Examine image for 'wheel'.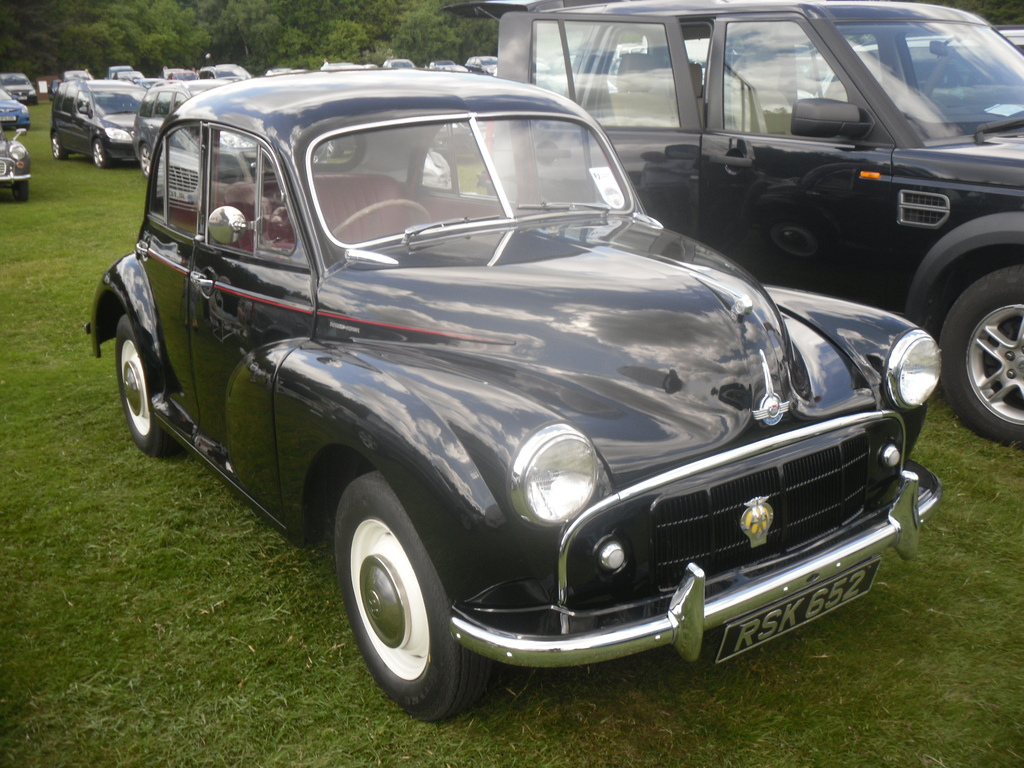
Examination result: crop(93, 140, 109, 168).
